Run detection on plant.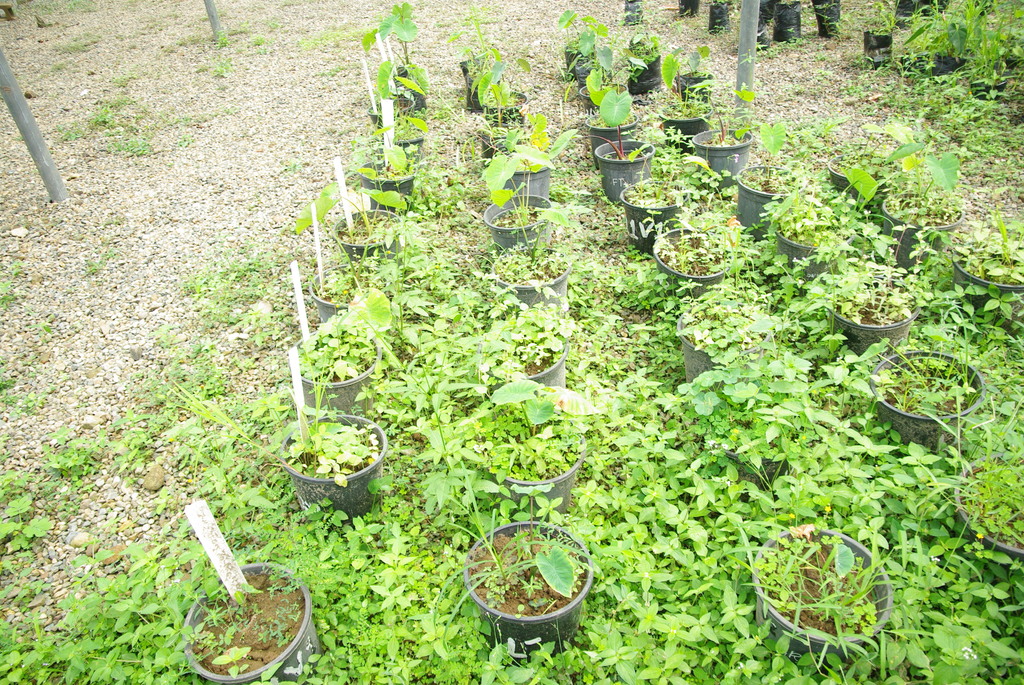
Result: region(118, 129, 145, 156).
